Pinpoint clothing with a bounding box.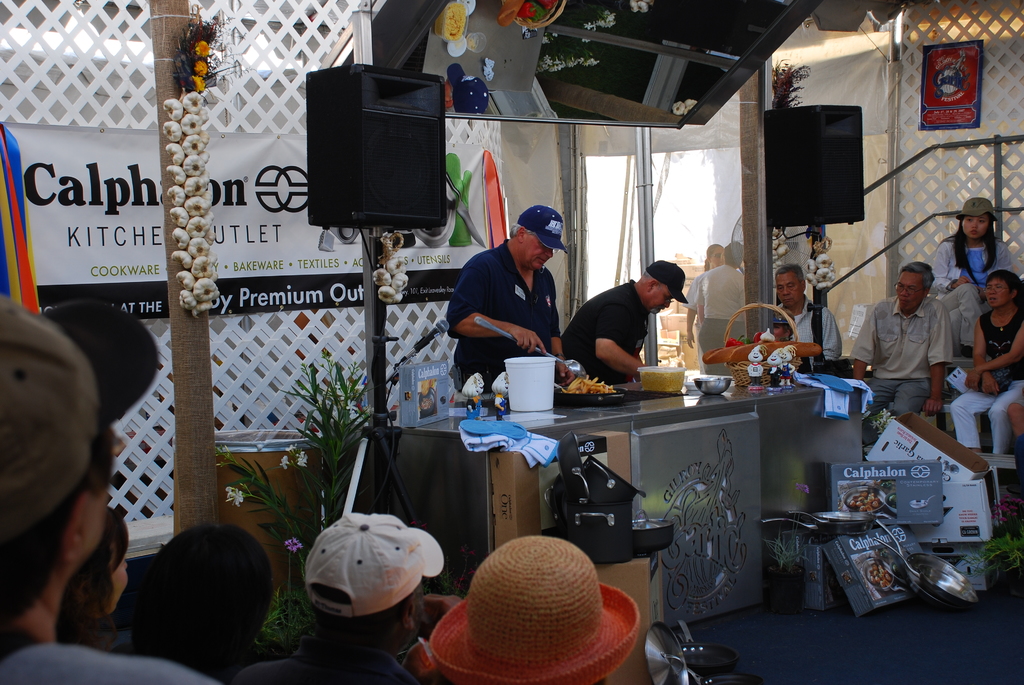
696, 261, 747, 374.
